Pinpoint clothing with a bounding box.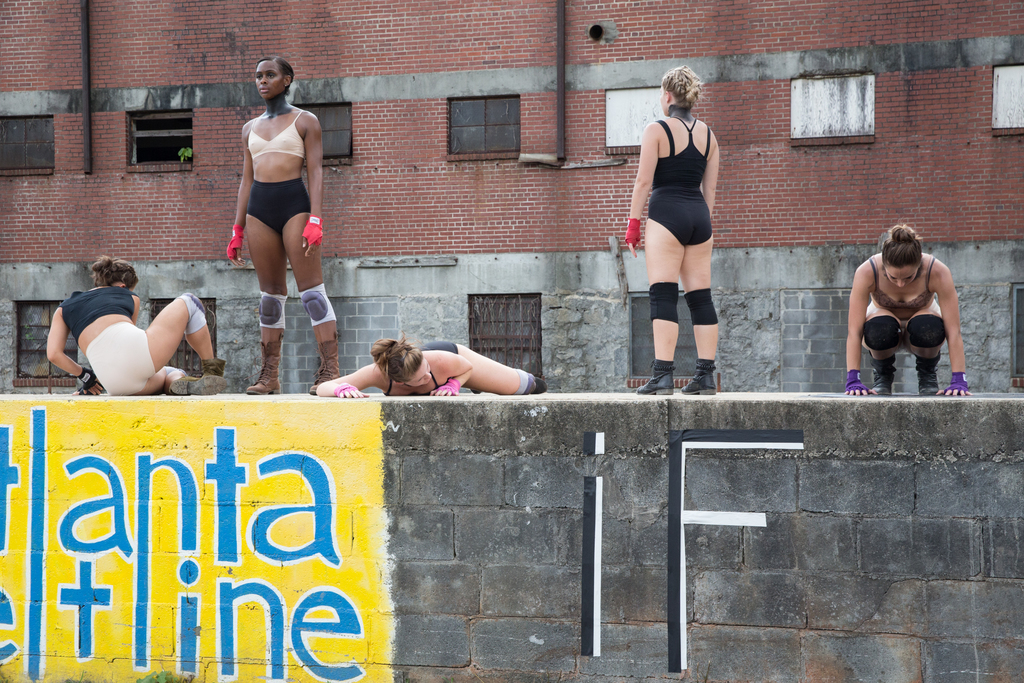
[693,295,716,315].
